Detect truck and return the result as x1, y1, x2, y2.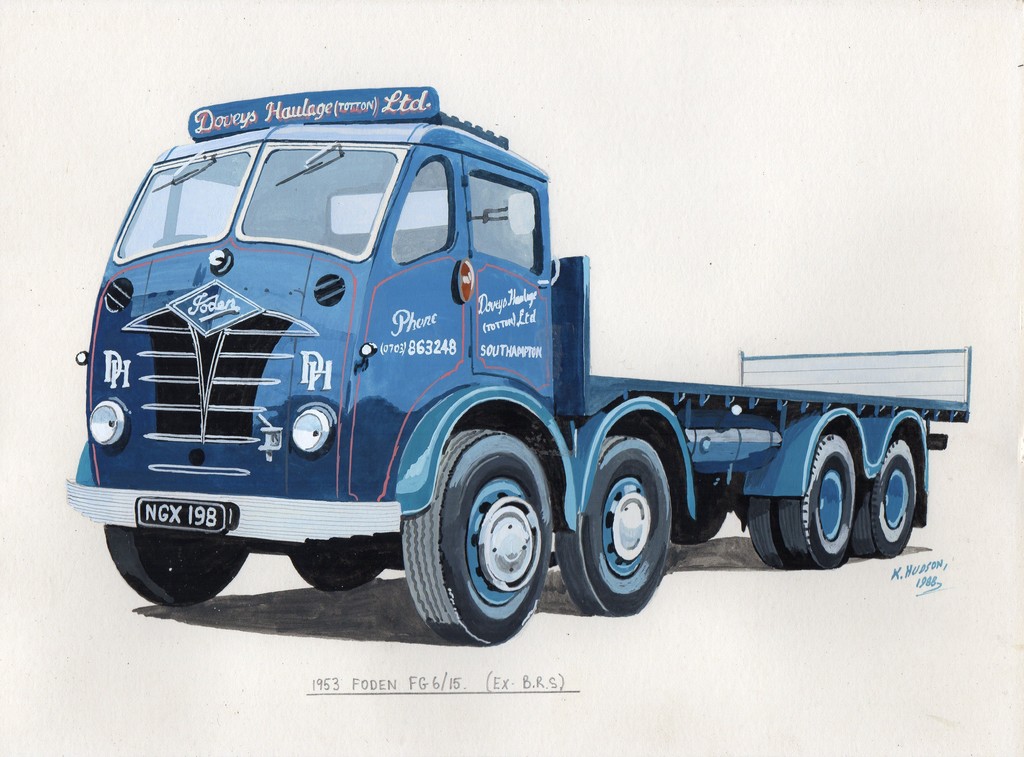
26, 89, 958, 653.
